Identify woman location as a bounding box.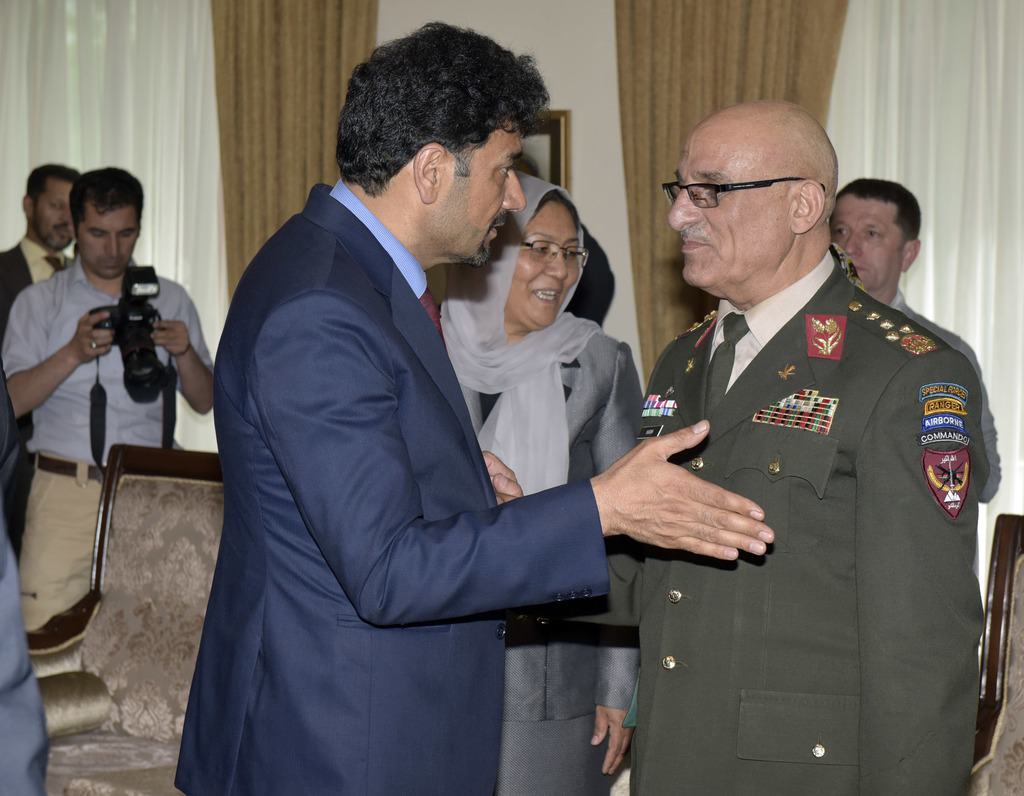
{"left": 442, "top": 170, "right": 644, "bottom": 795}.
